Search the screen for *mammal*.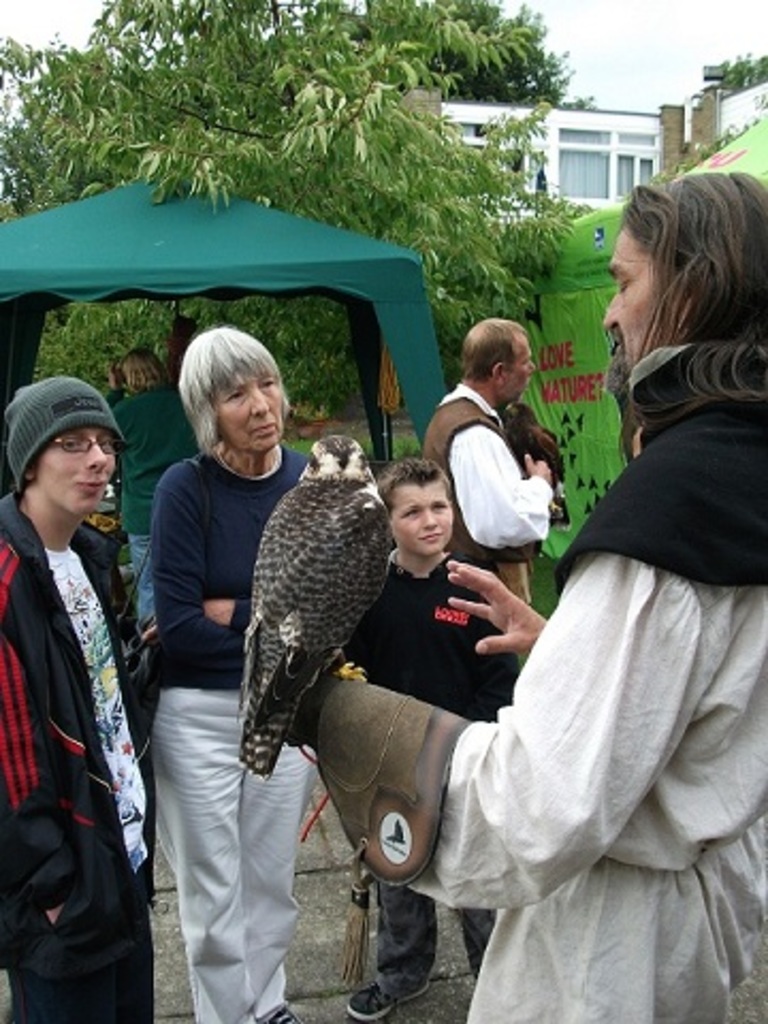
Found at <region>147, 314, 329, 1022</region>.
